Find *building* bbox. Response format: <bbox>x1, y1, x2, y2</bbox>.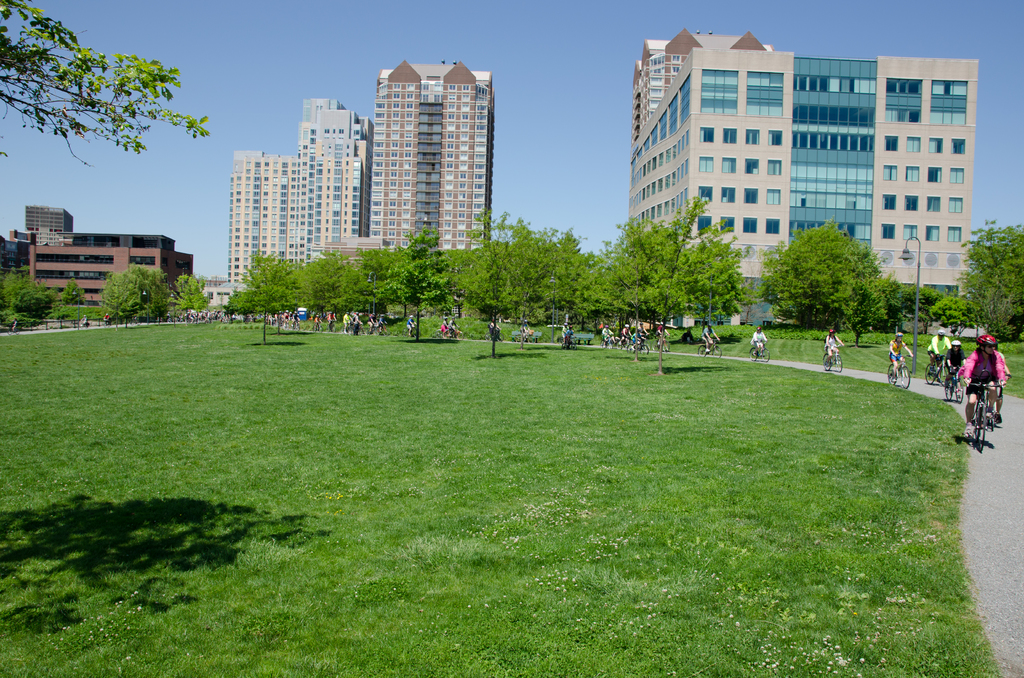
<bbox>24, 204, 72, 246</bbox>.
